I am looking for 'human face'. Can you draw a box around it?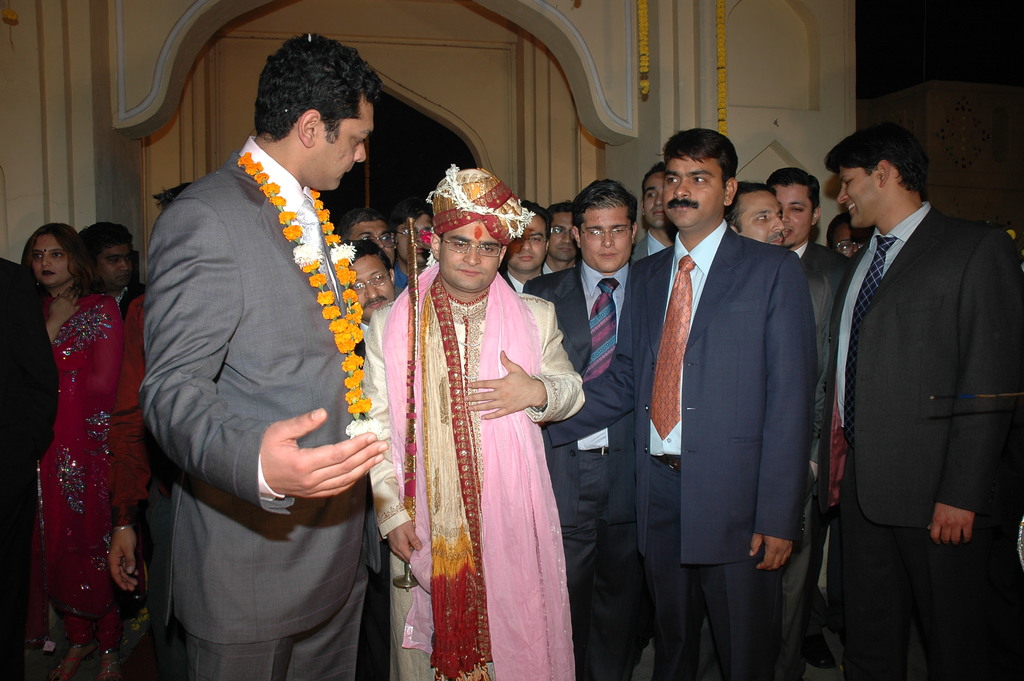
Sure, the bounding box is l=776, t=185, r=810, b=243.
